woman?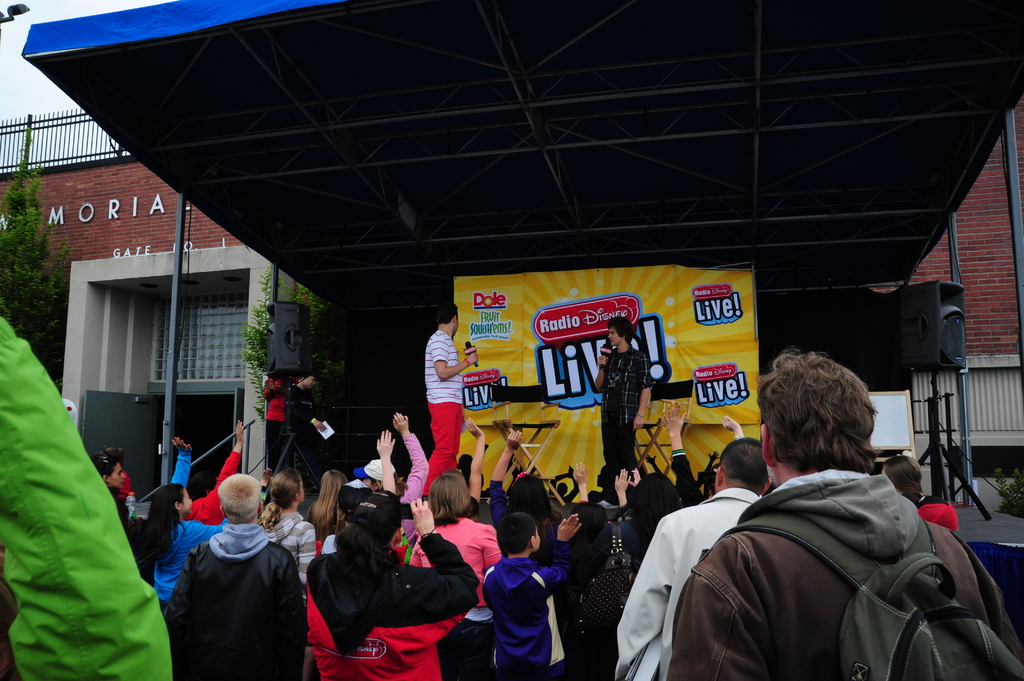
bbox=(426, 468, 503, 680)
